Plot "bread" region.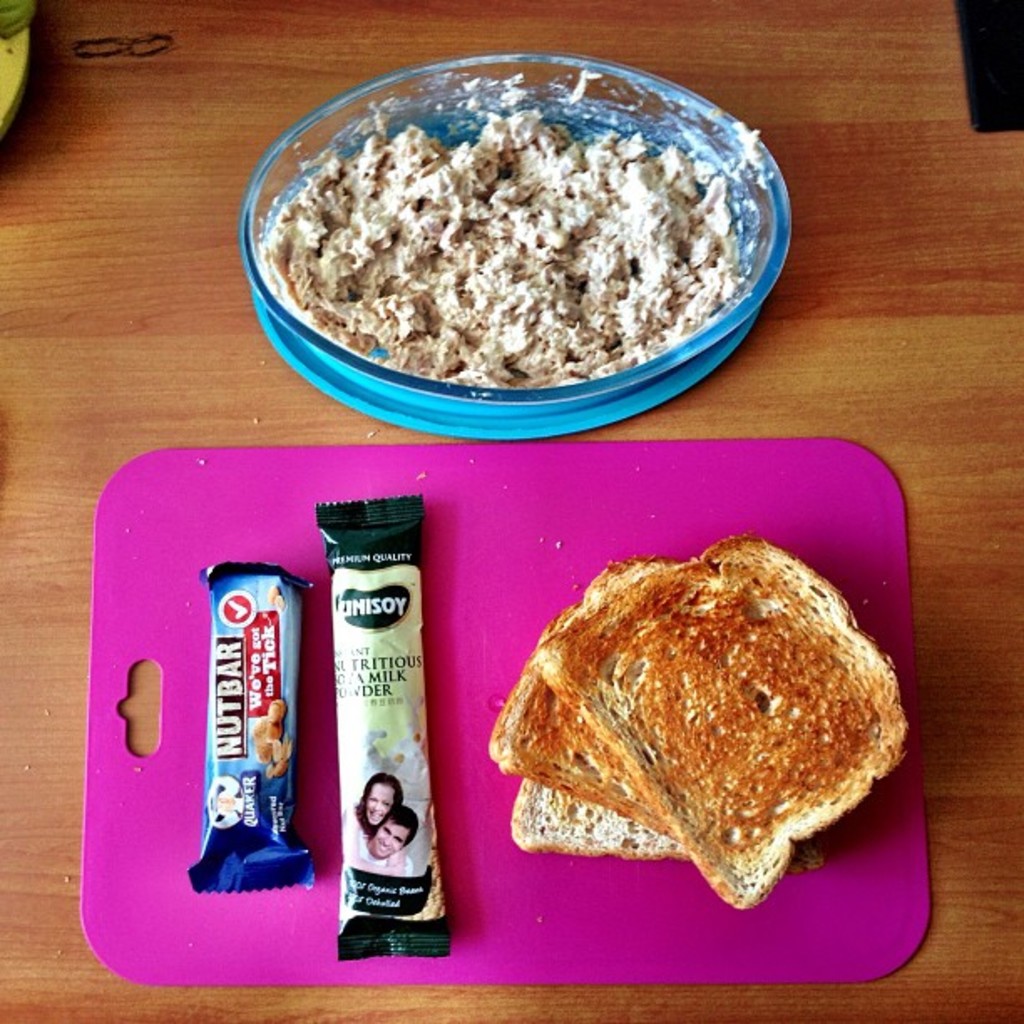
Plotted at {"x1": 494, "y1": 559, "x2": 679, "y2": 848}.
